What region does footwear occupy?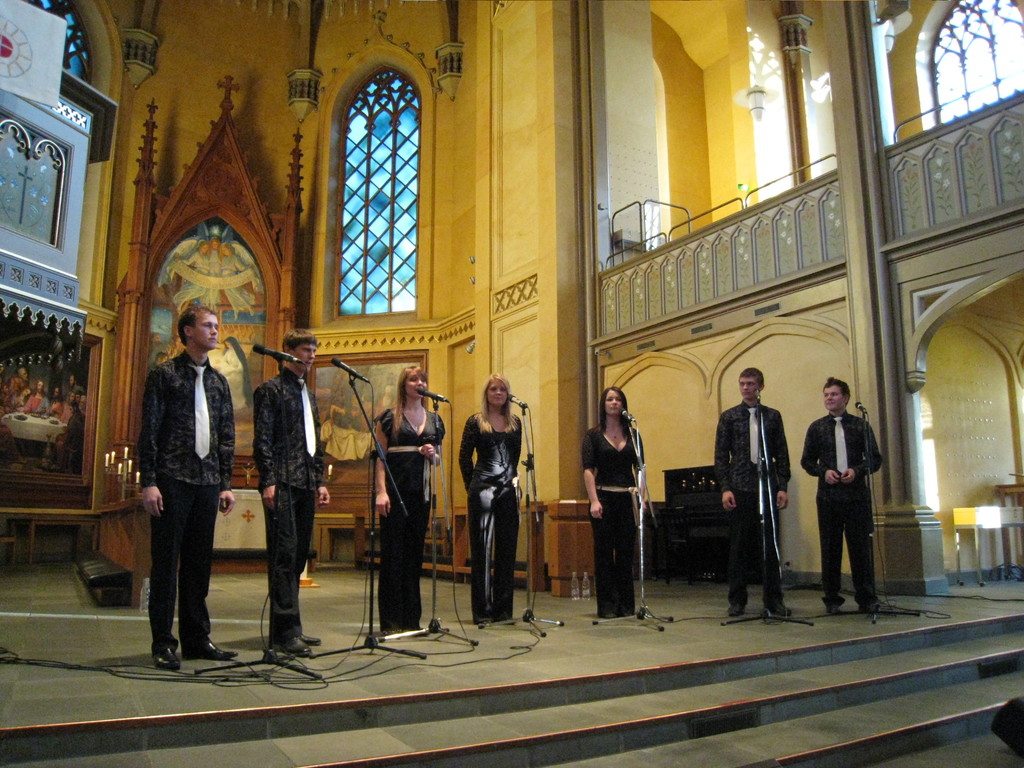
858,595,884,611.
